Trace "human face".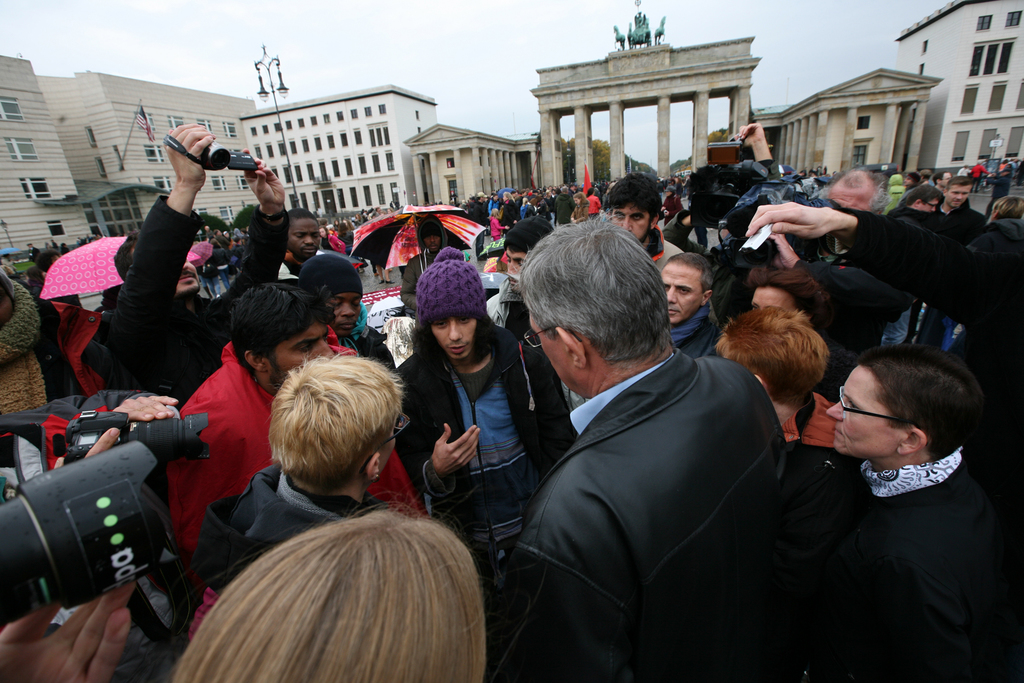
Traced to crop(507, 252, 533, 276).
